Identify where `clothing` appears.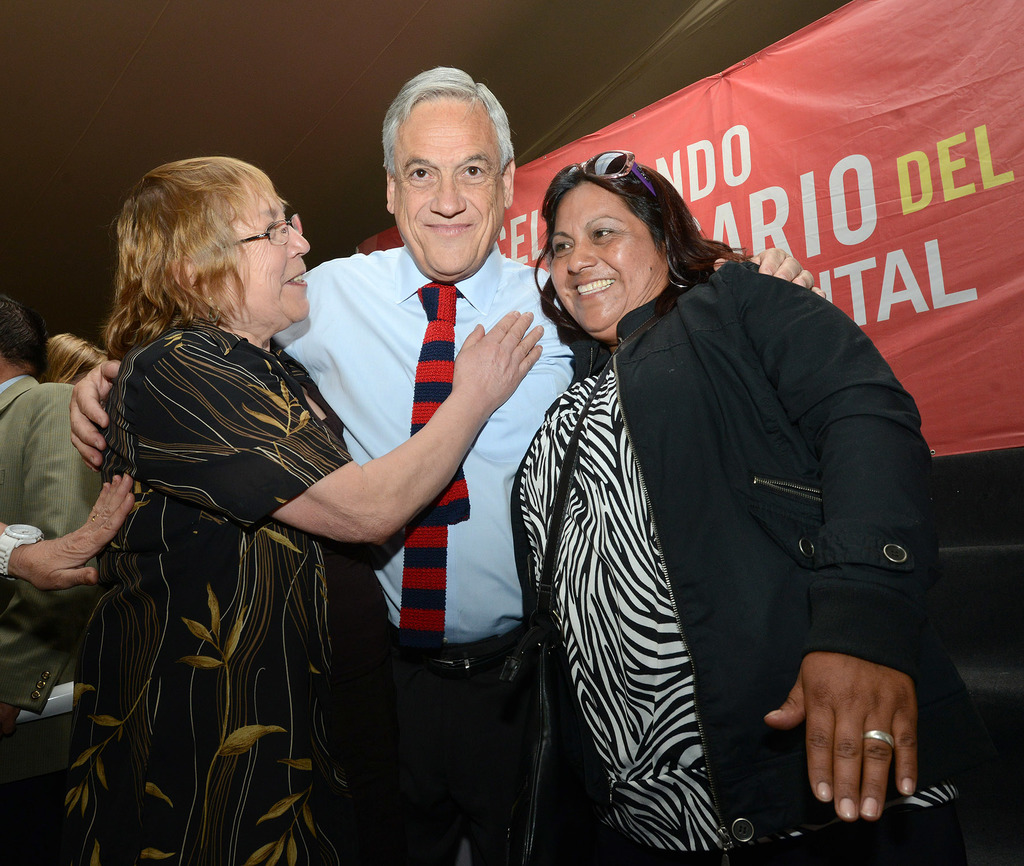
Appears at (0,380,99,865).
